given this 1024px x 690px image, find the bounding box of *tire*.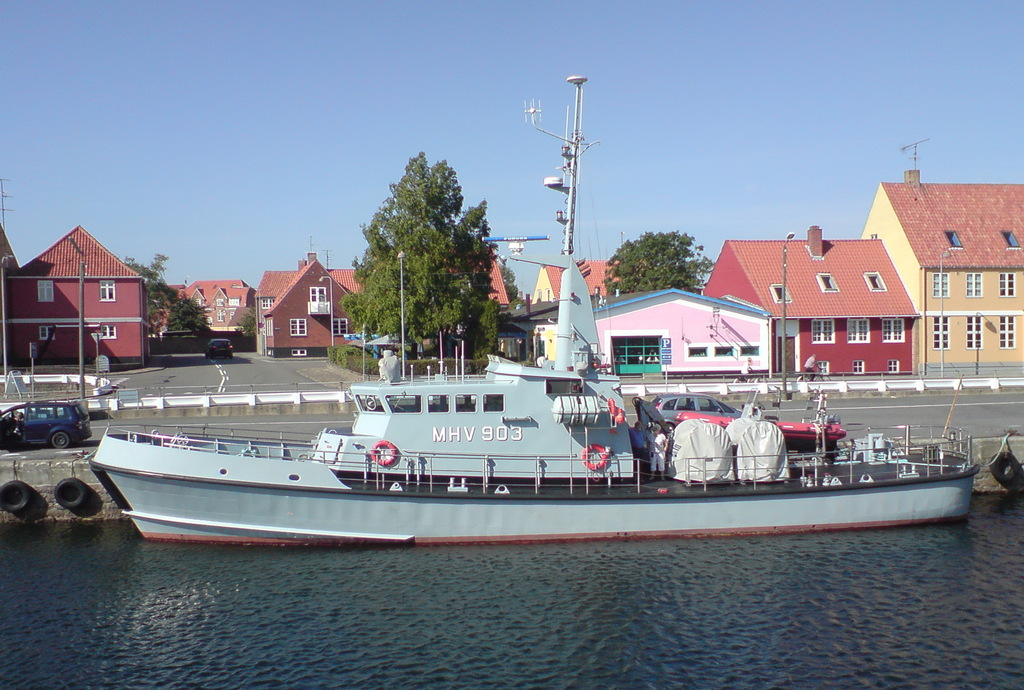
54 479 88 513.
